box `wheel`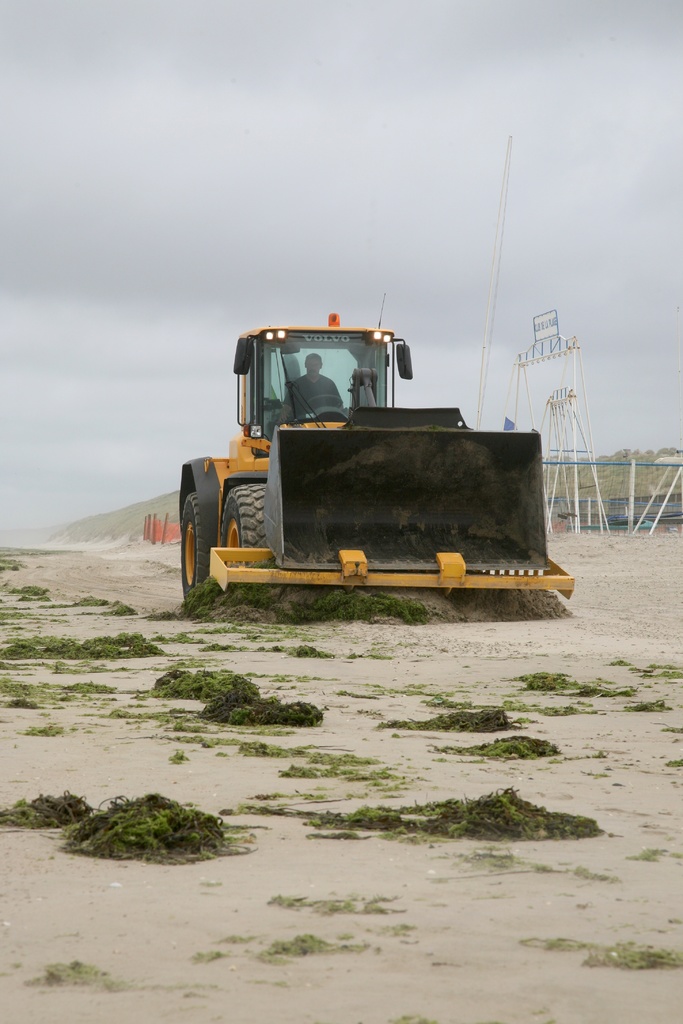
detection(299, 405, 343, 423)
